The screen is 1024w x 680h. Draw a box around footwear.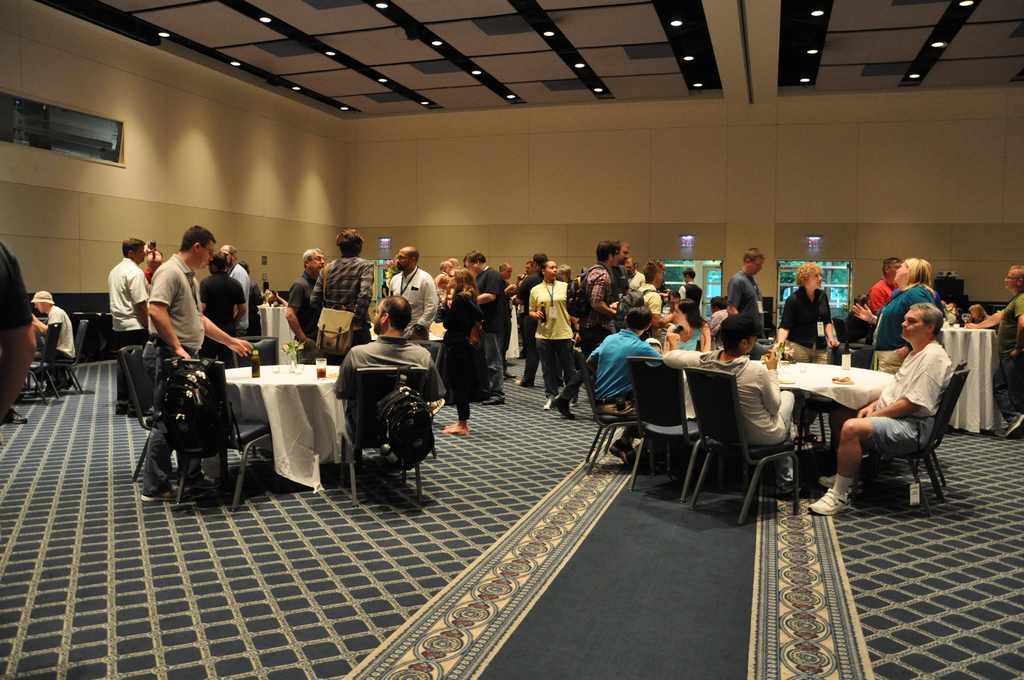
[x1=996, y1=411, x2=1023, y2=436].
